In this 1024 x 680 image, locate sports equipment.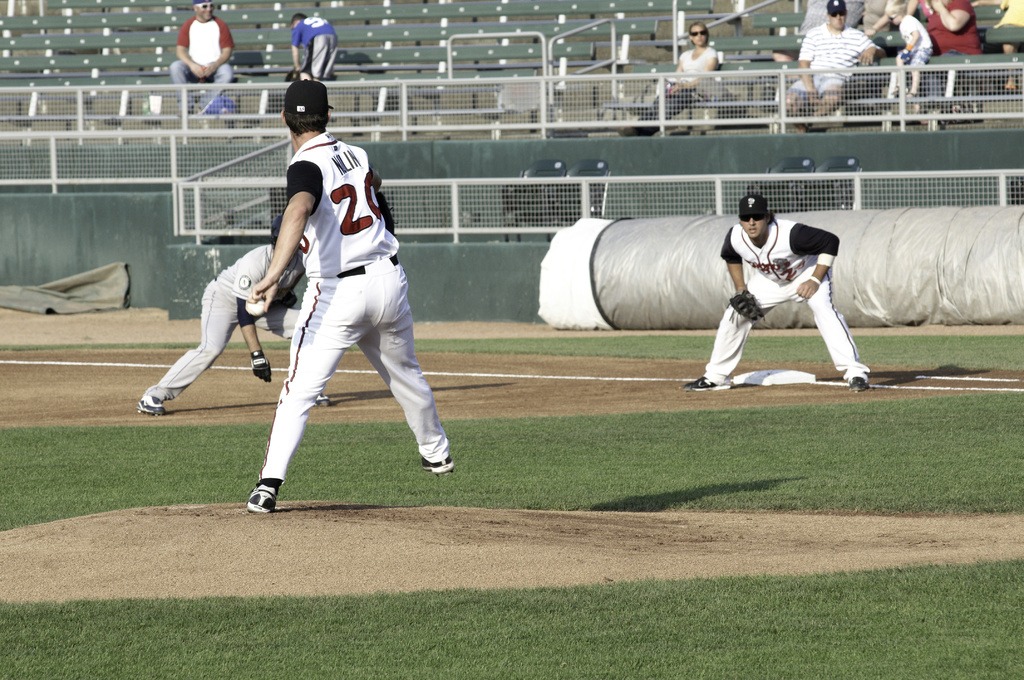
Bounding box: locate(417, 450, 456, 471).
